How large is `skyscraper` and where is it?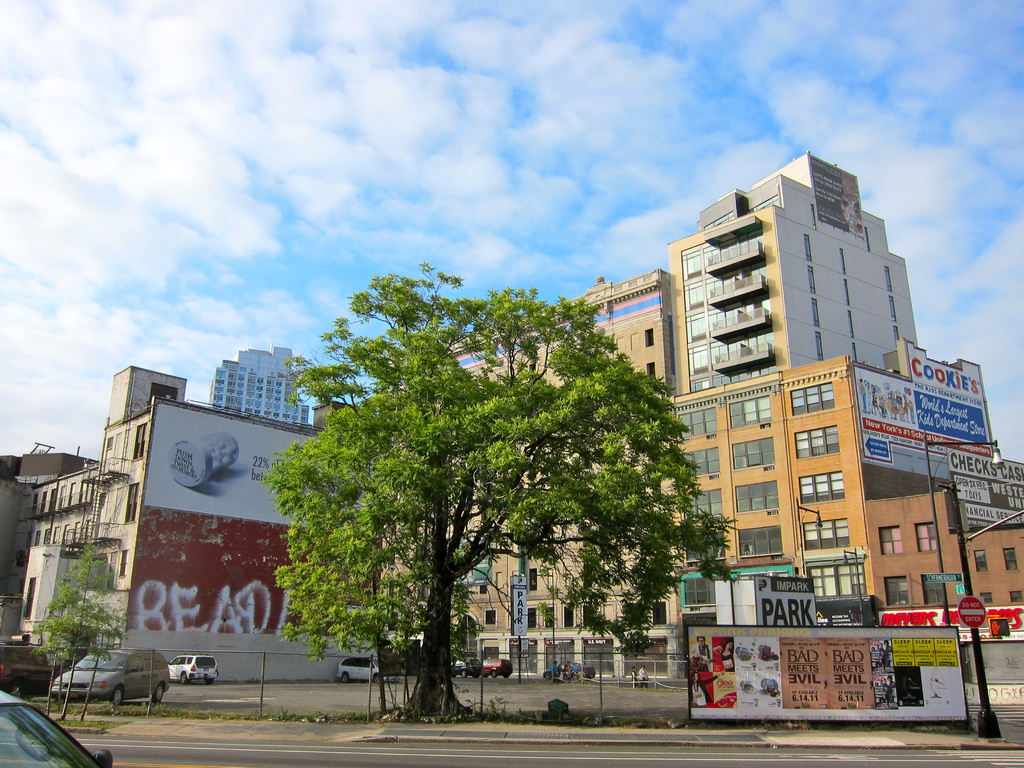
Bounding box: [left=210, top=344, right=310, bottom=424].
